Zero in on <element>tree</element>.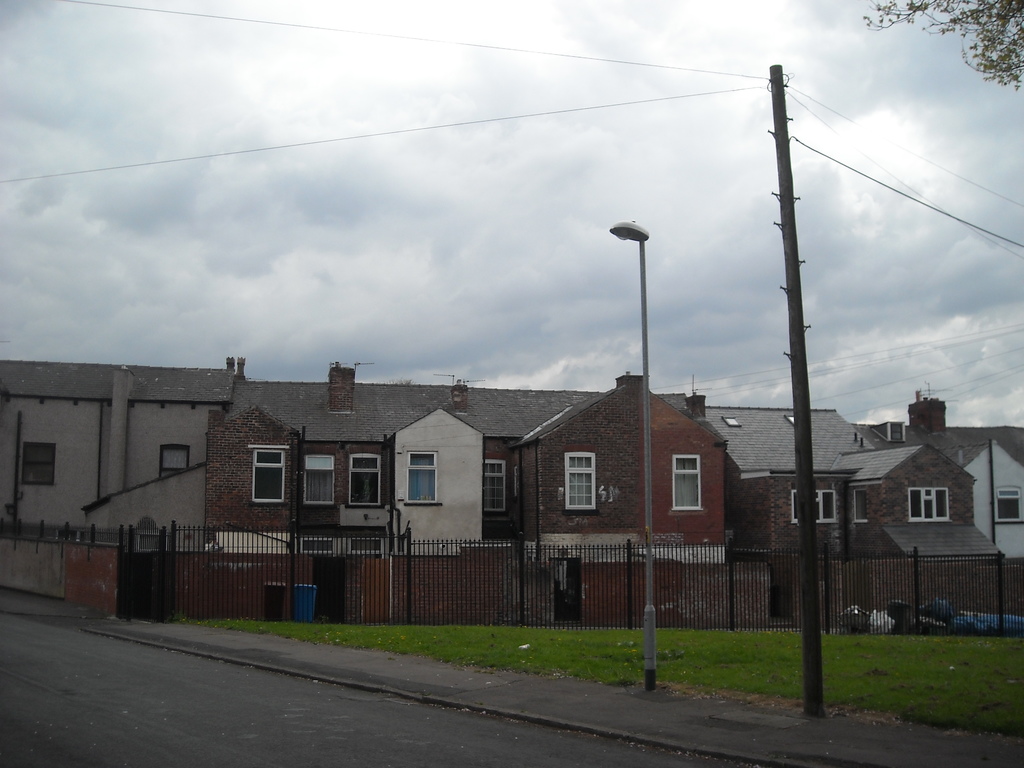
Zeroed in: left=860, top=0, right=1023, bottom=92.
